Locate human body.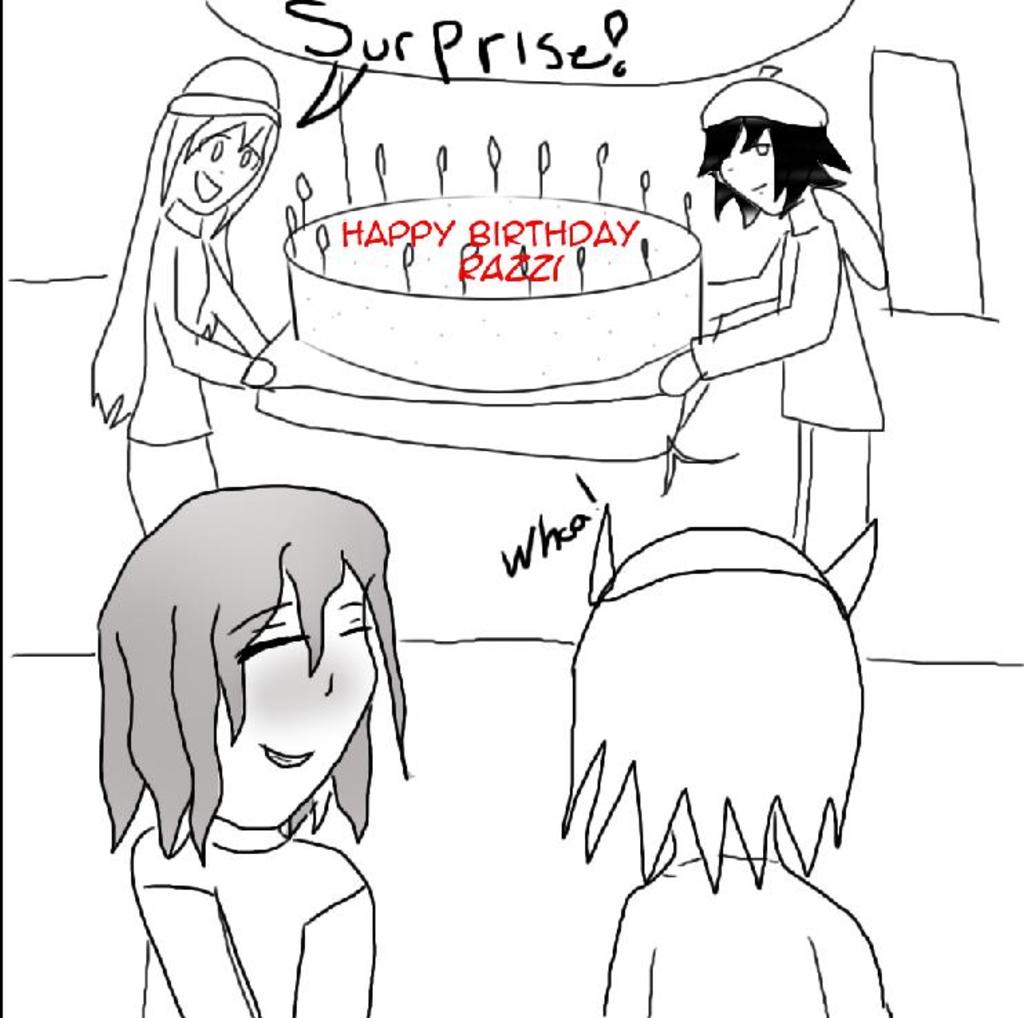
Bounding box: BBox(91, 57, 282, 535).
